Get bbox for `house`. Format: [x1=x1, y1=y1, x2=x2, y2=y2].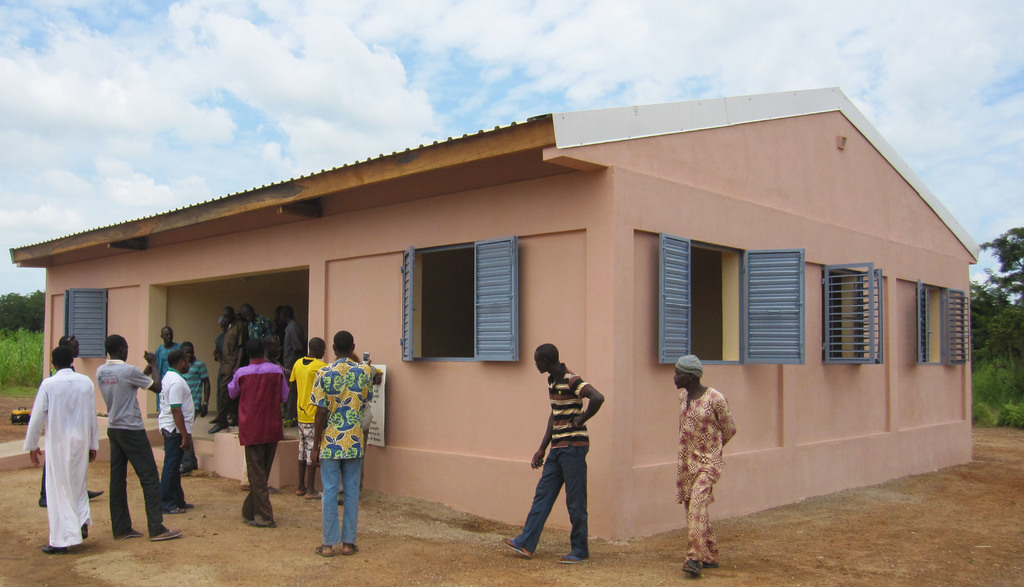
[x1=11, y1=81, x2=986, y2=540].
